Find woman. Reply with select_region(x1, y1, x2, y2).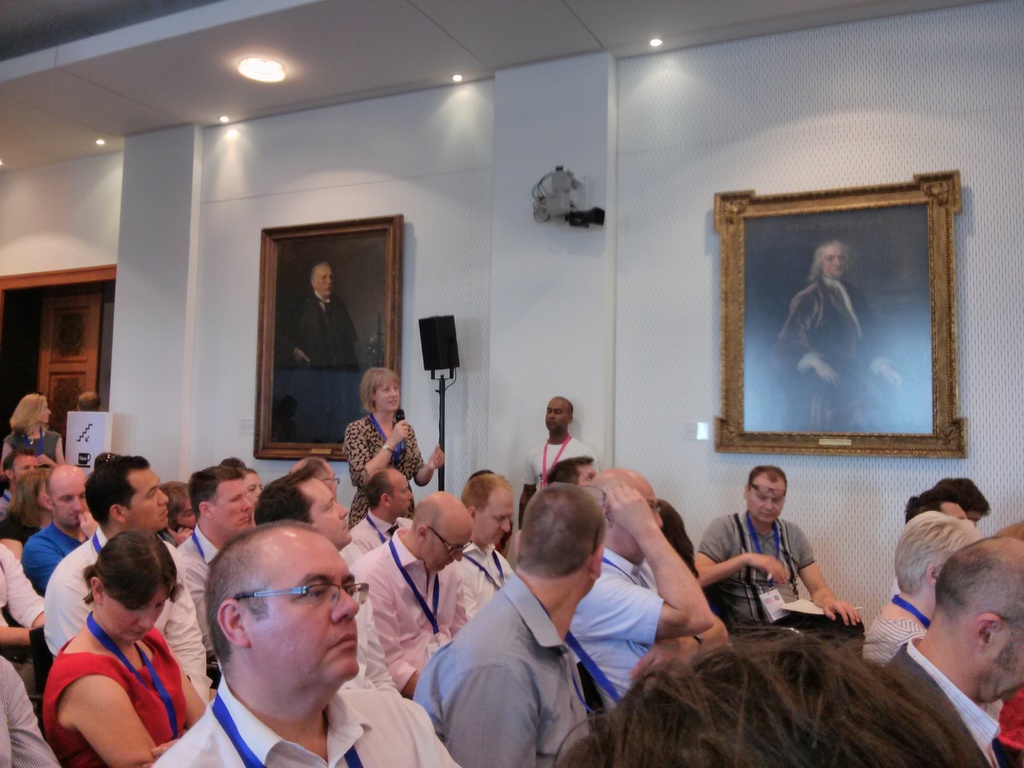
select_region(26, 519, 207, 763).
